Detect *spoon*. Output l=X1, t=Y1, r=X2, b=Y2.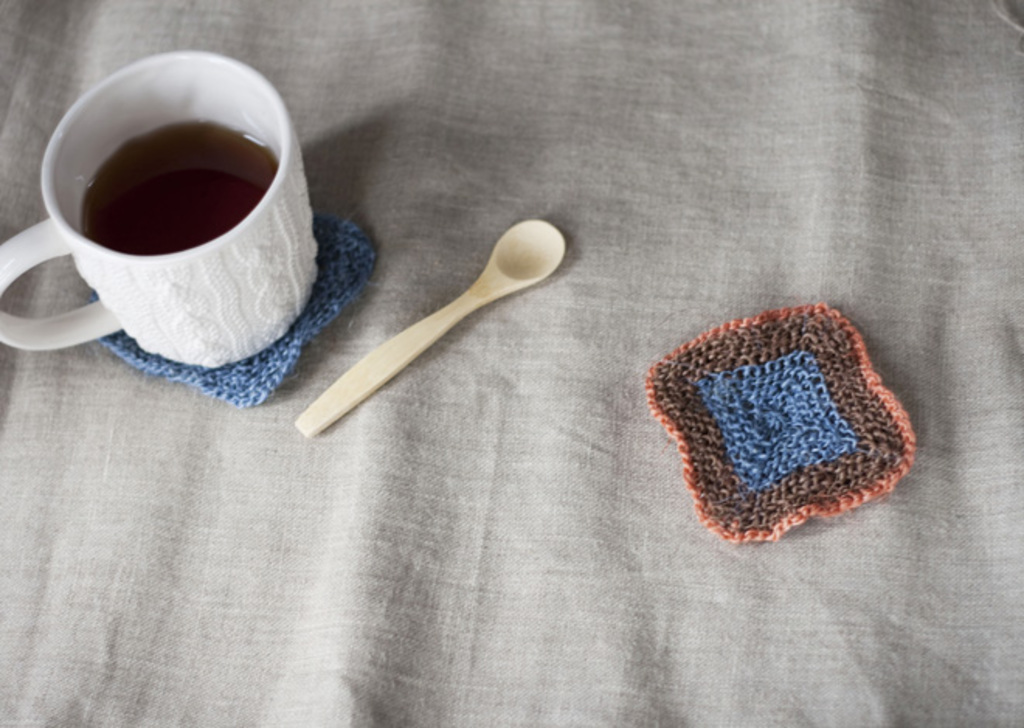
l=292, t=217, r=565, b=441.
